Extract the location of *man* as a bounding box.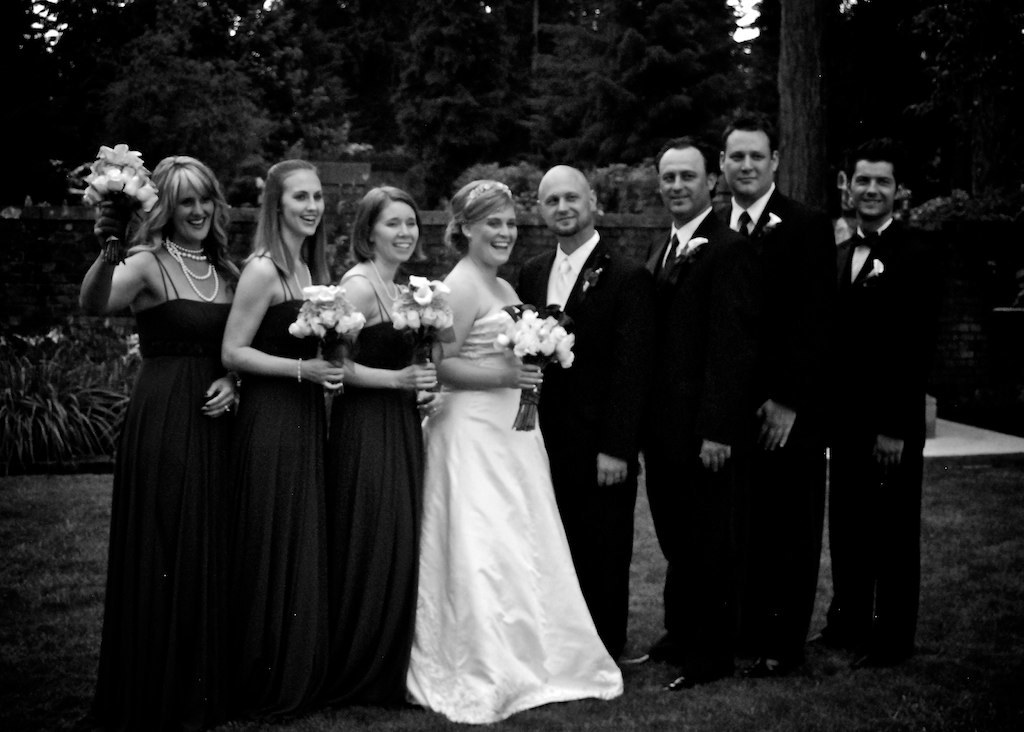
819/147/938/671.
